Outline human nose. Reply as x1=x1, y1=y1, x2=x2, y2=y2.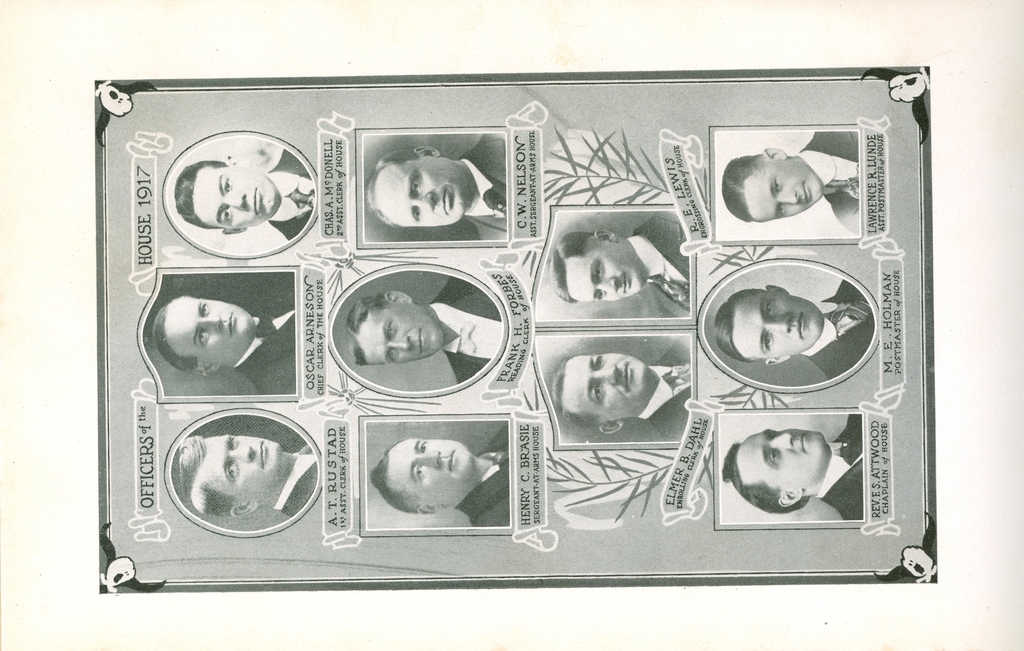
x1=770, y1=428, x2=792, y2=448.
